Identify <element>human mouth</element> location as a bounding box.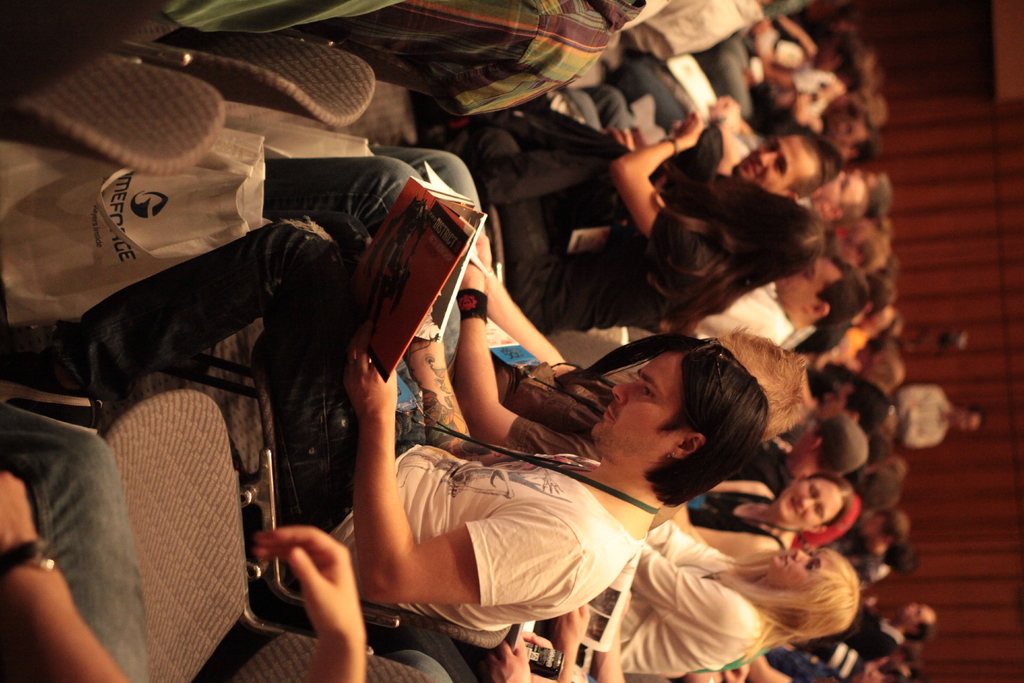
x1=780 y1=552 x2=791 y2=567.
